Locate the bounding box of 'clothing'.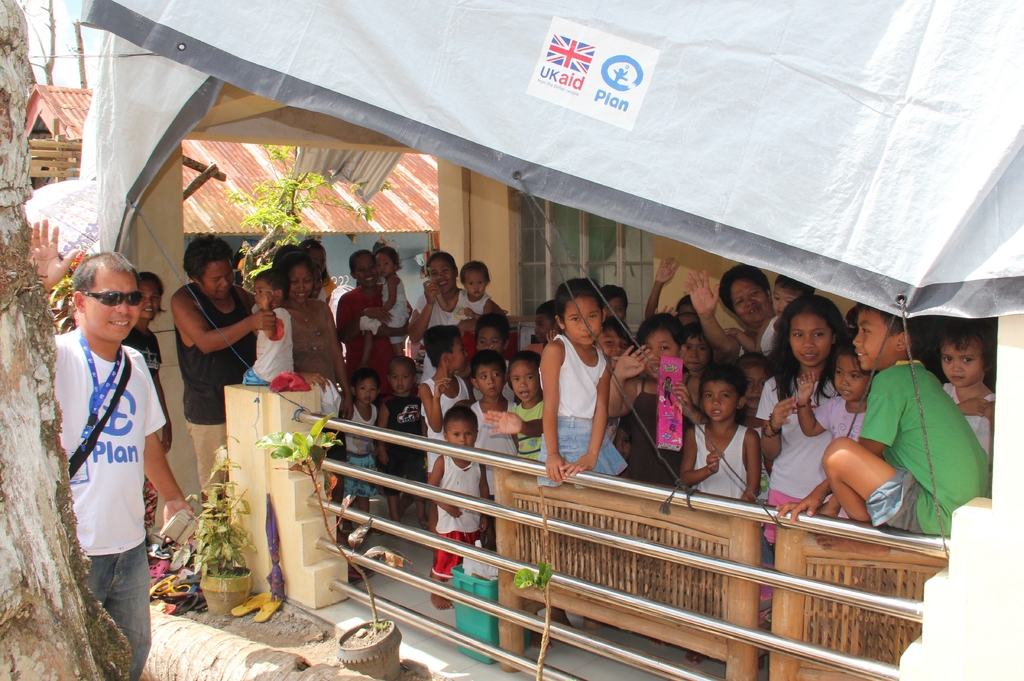
Bounding box: [239, 301, 292, 387].
